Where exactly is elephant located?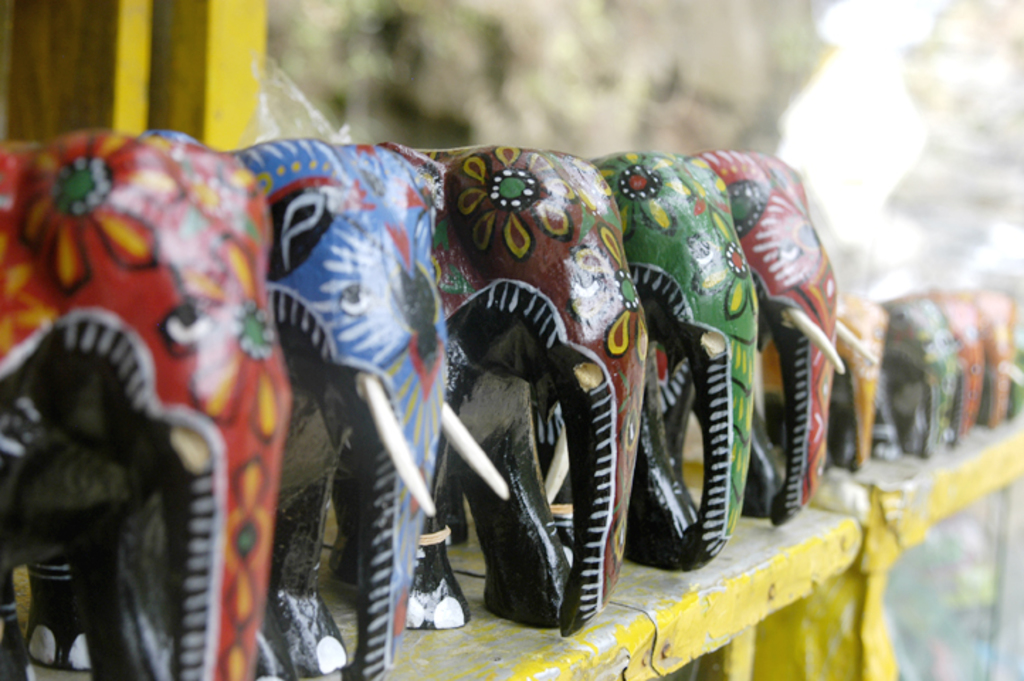
Its bounding box is crop(0, 133, 301, 680).
